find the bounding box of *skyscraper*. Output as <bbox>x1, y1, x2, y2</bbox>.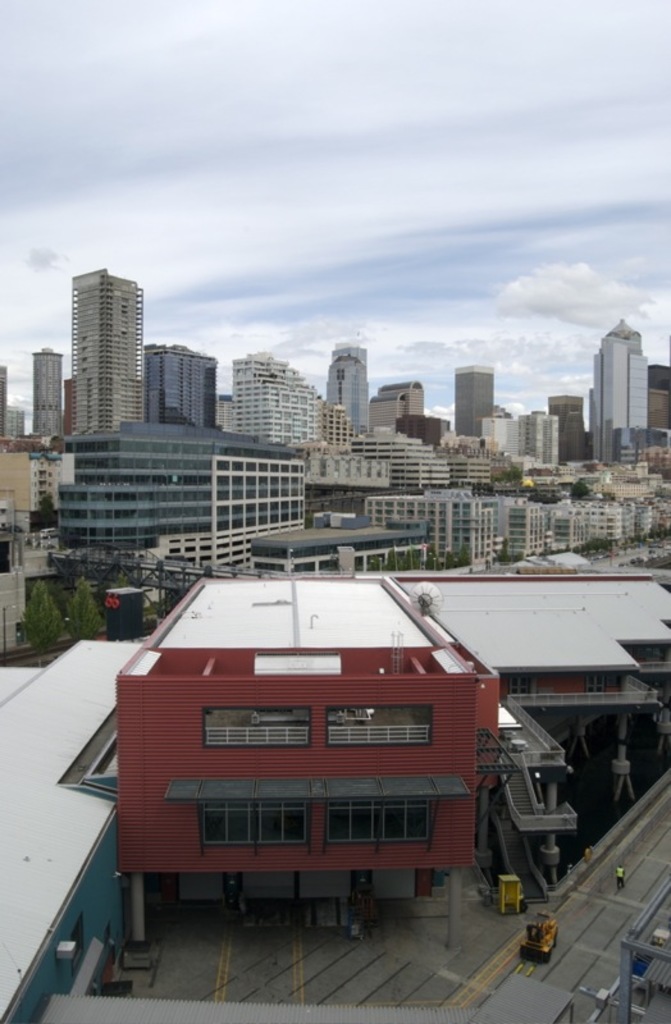
<bbox>70, 264, 150, 428</bbox>.
